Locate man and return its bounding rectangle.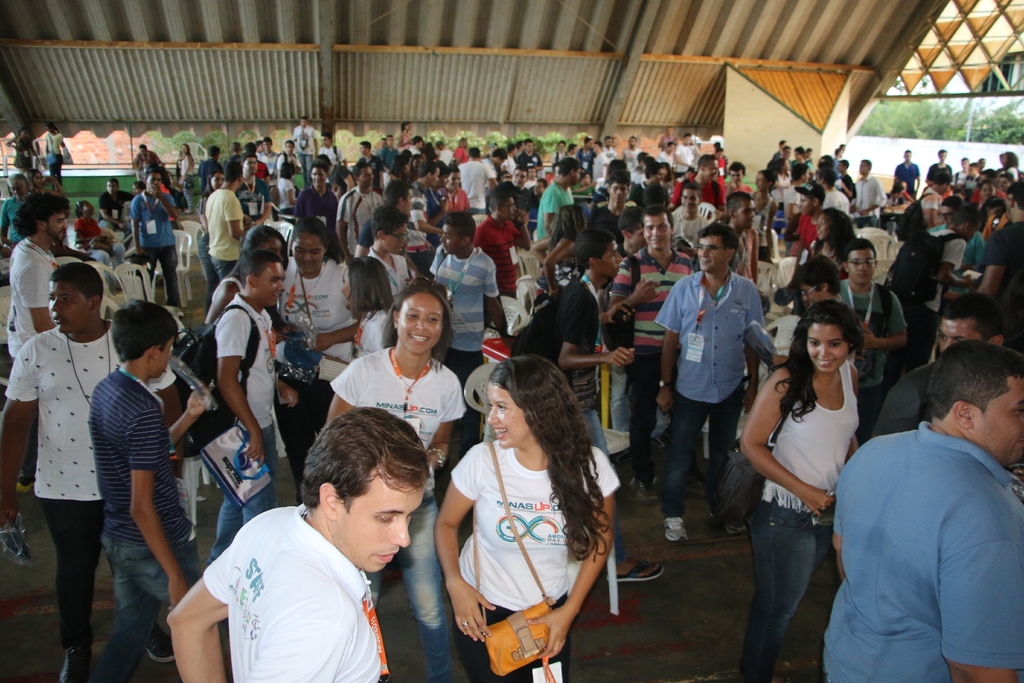
<region>95, 181, 127, 234</region>.
